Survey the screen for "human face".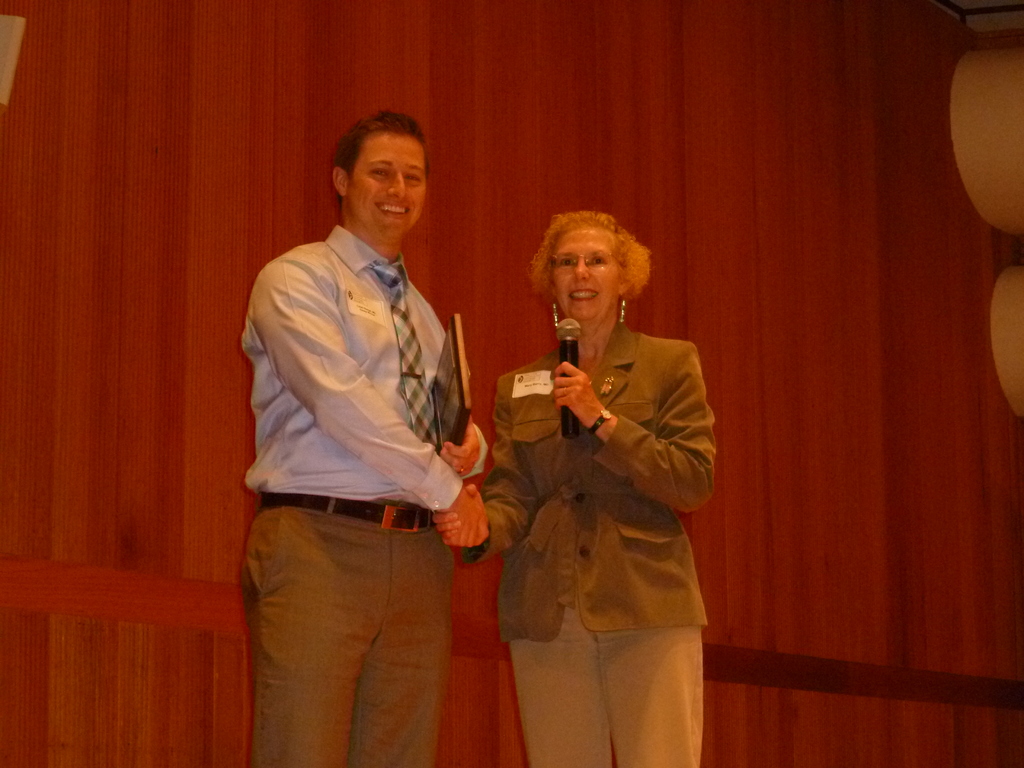
Survey found: (552,227,623,320).
